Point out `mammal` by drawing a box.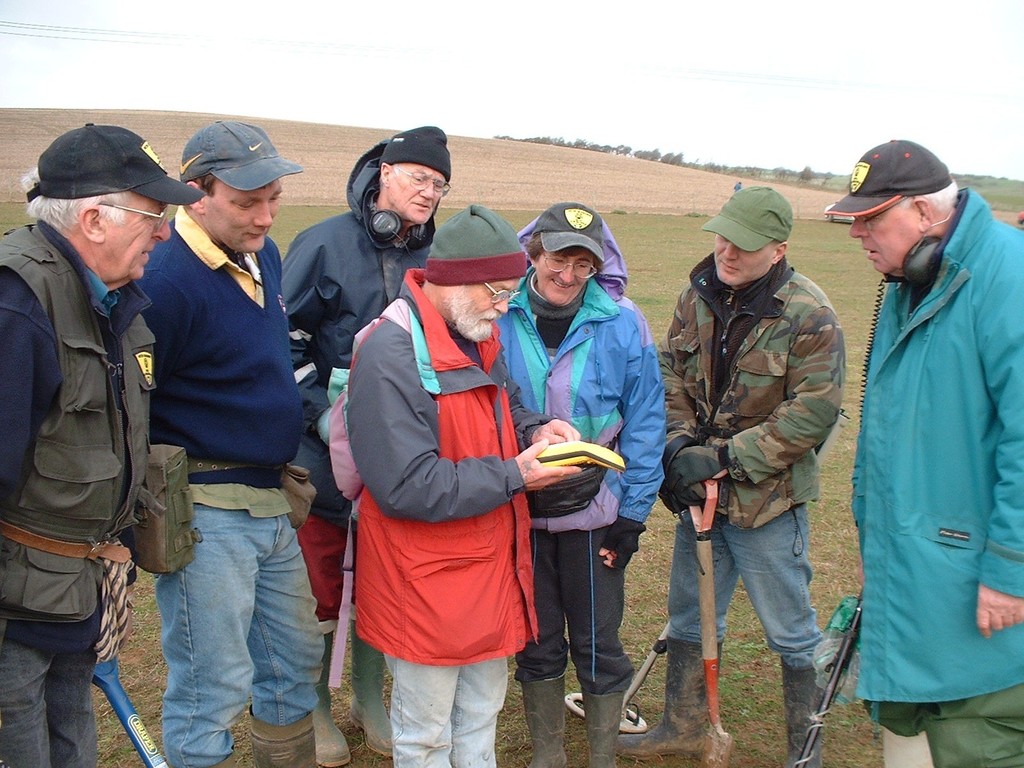
0/122/209/767.
